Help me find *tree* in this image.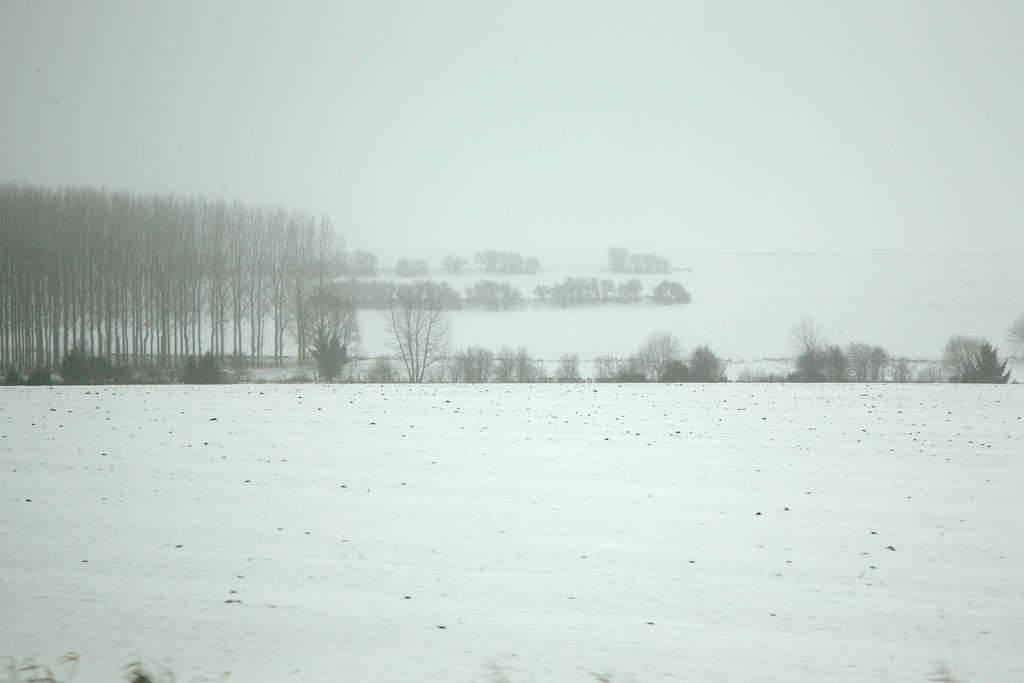
Found it: l=388, t=283, r=442, b=387.
